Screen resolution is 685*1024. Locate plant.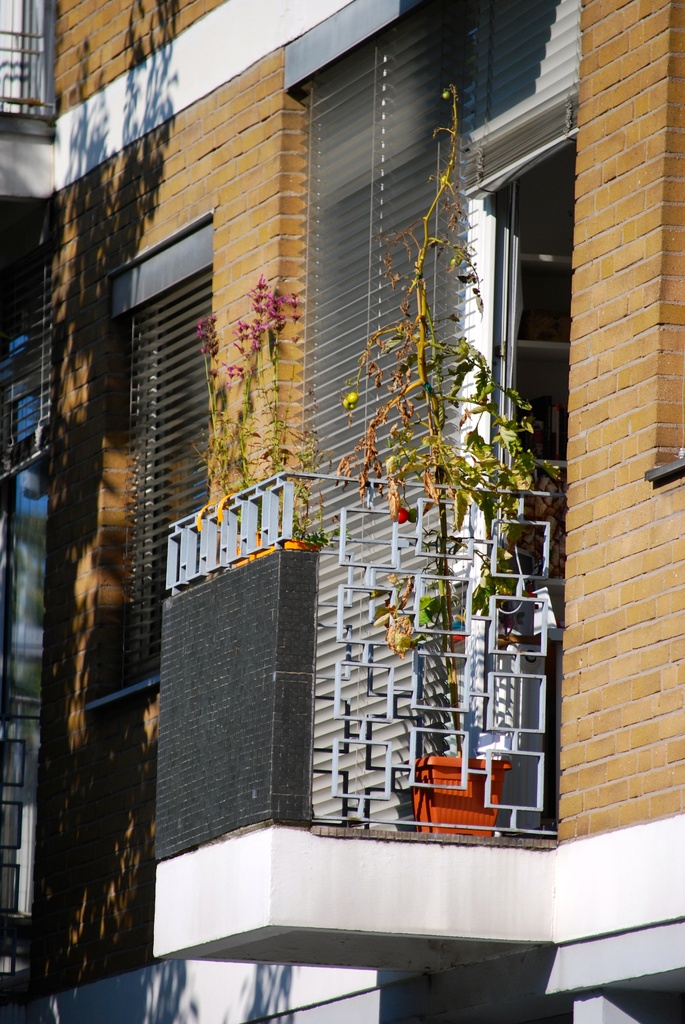
Rect(322, 69, 531, 755).
